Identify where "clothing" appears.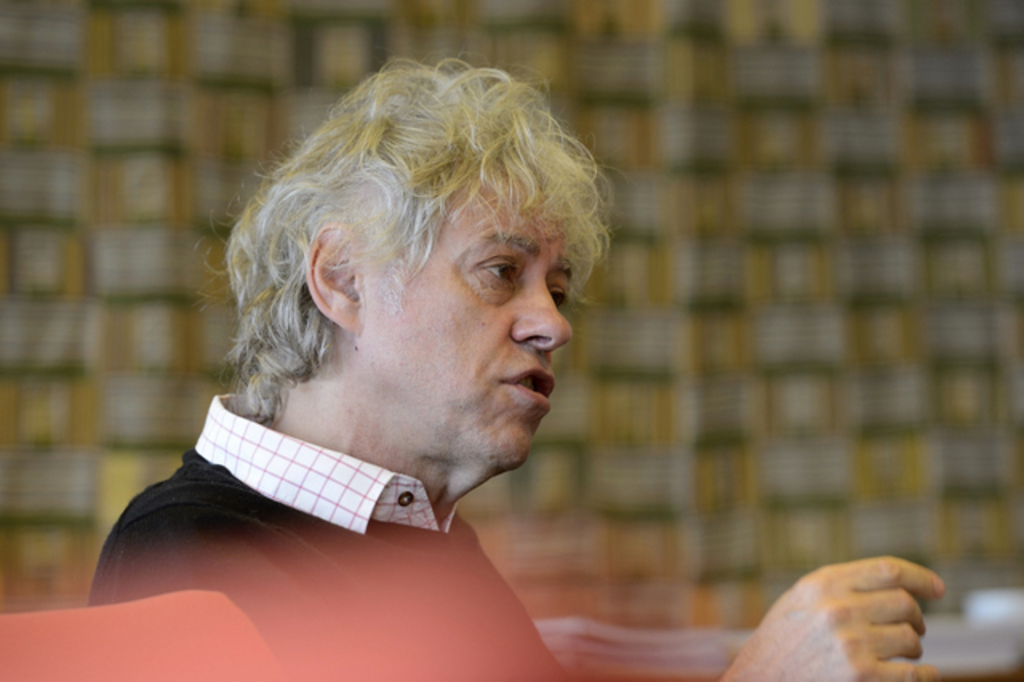
Appears at pyautogui.locateOnScreen(78, 387, 581, 680).
